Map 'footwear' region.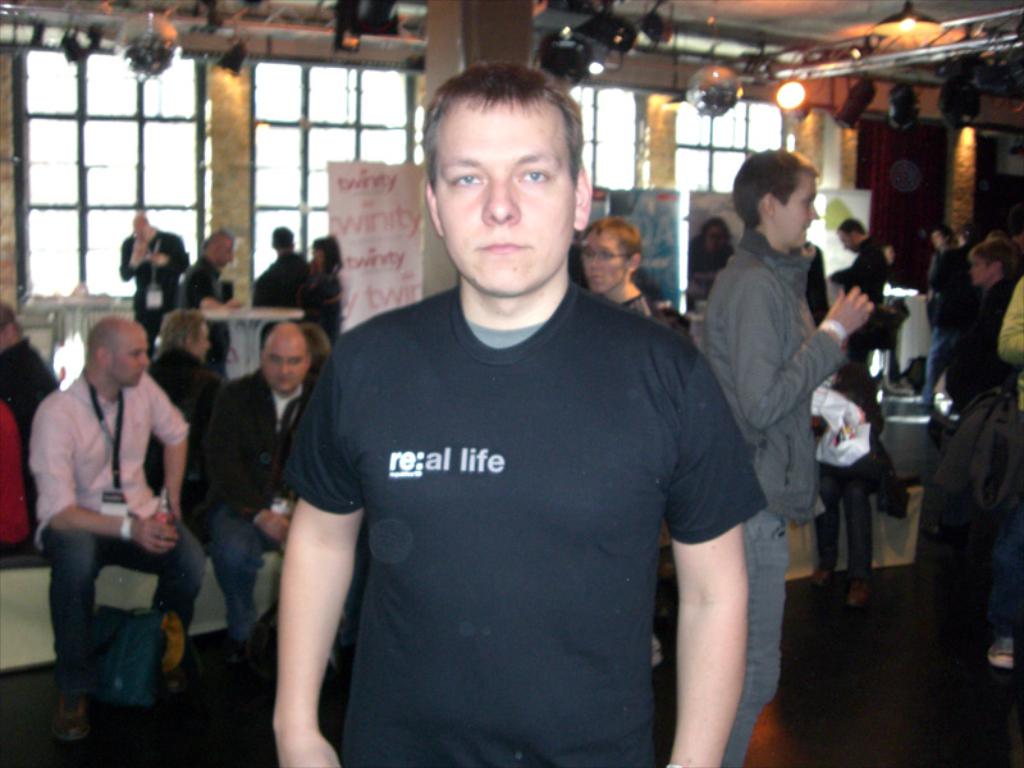
Mapped to bbox=(150, 636, 186, 678).
